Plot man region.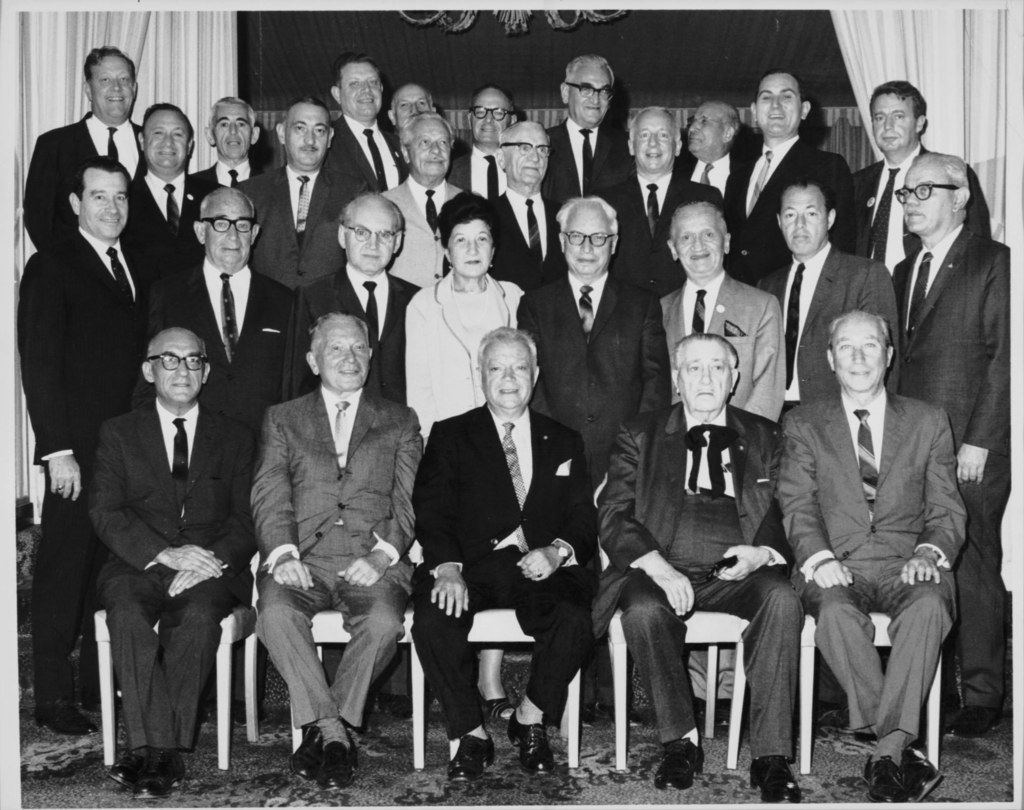
Plotted at bbox=[247, 97, 372, 288].
